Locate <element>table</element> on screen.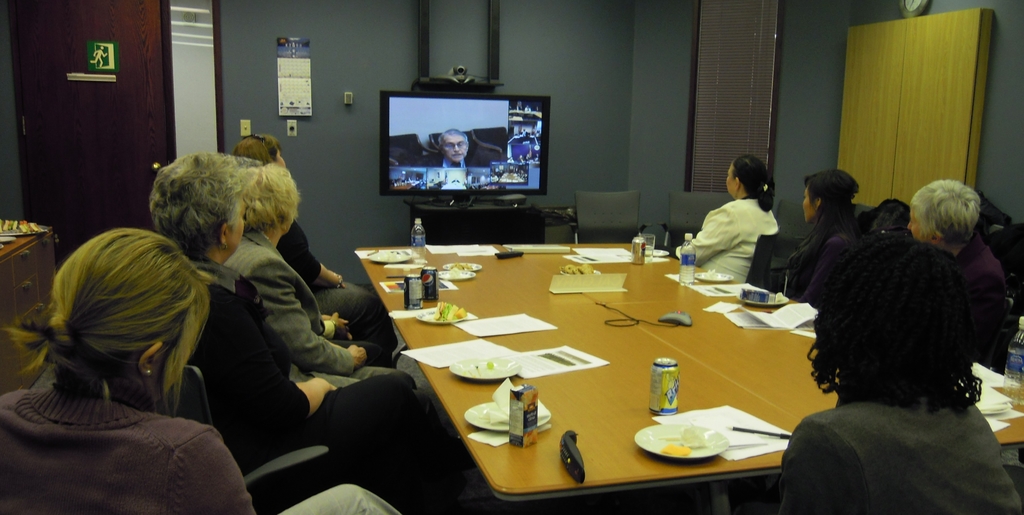
On screen at box=[358, 233, 798, 514].
